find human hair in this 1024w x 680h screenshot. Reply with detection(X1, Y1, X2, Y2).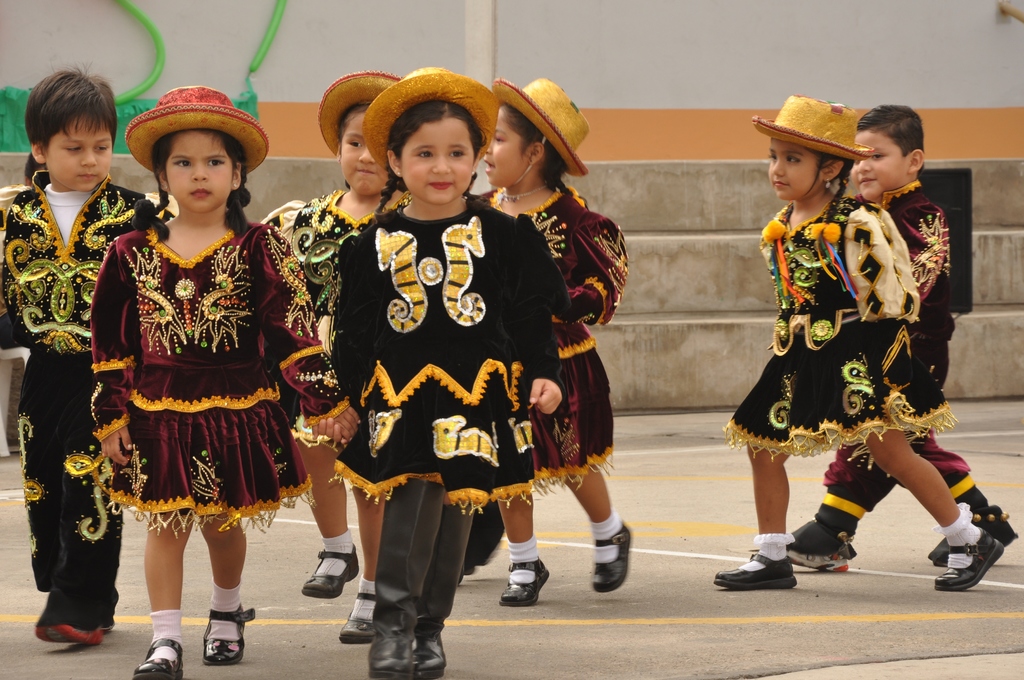
detection(498, 101, 568, 193).
